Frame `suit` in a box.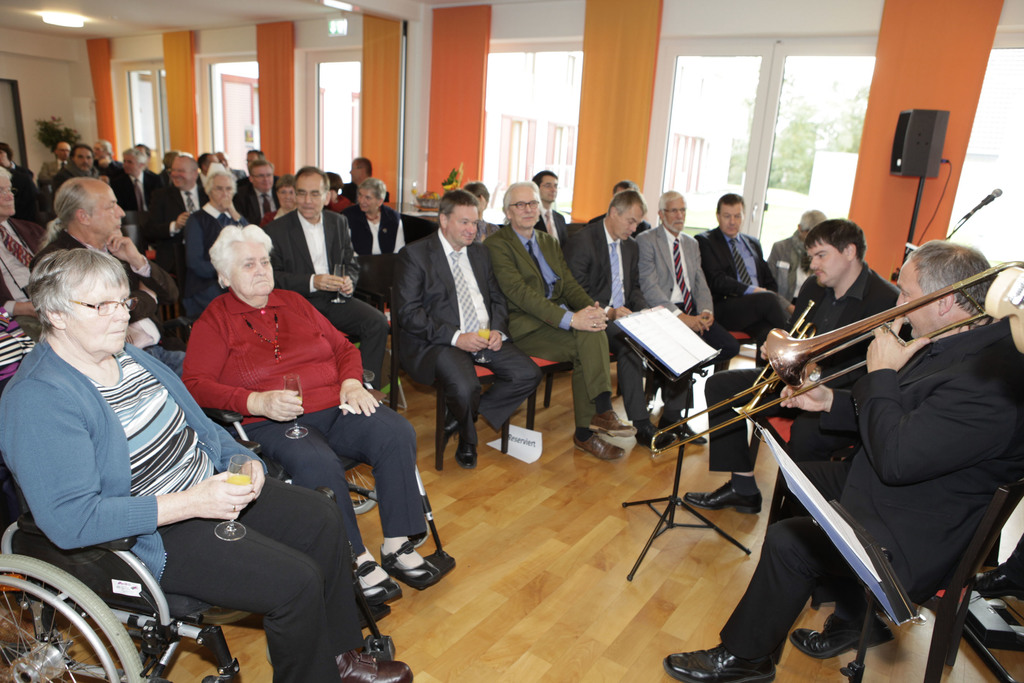
389/217/531/467.
